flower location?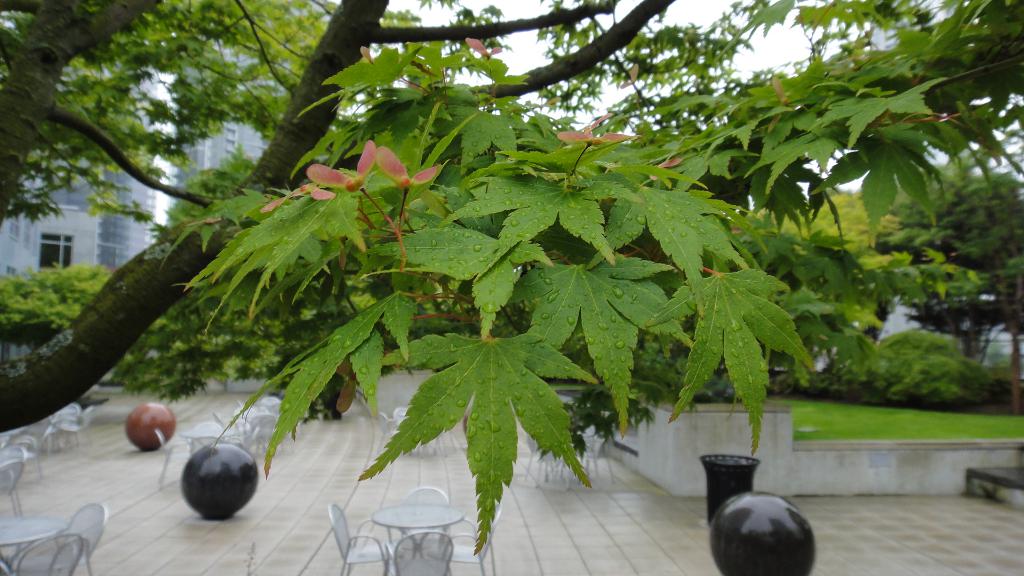
<box>463,36,504,59</box>
